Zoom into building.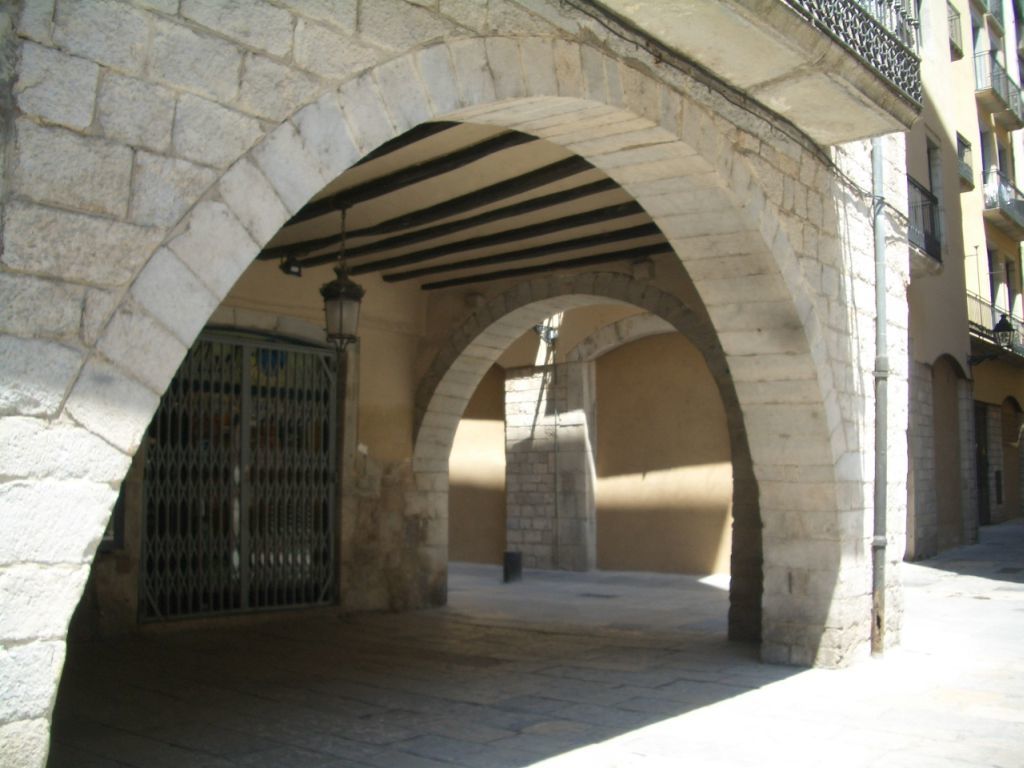
Zoom target: bbox=[0, 0, 1023, 767].
